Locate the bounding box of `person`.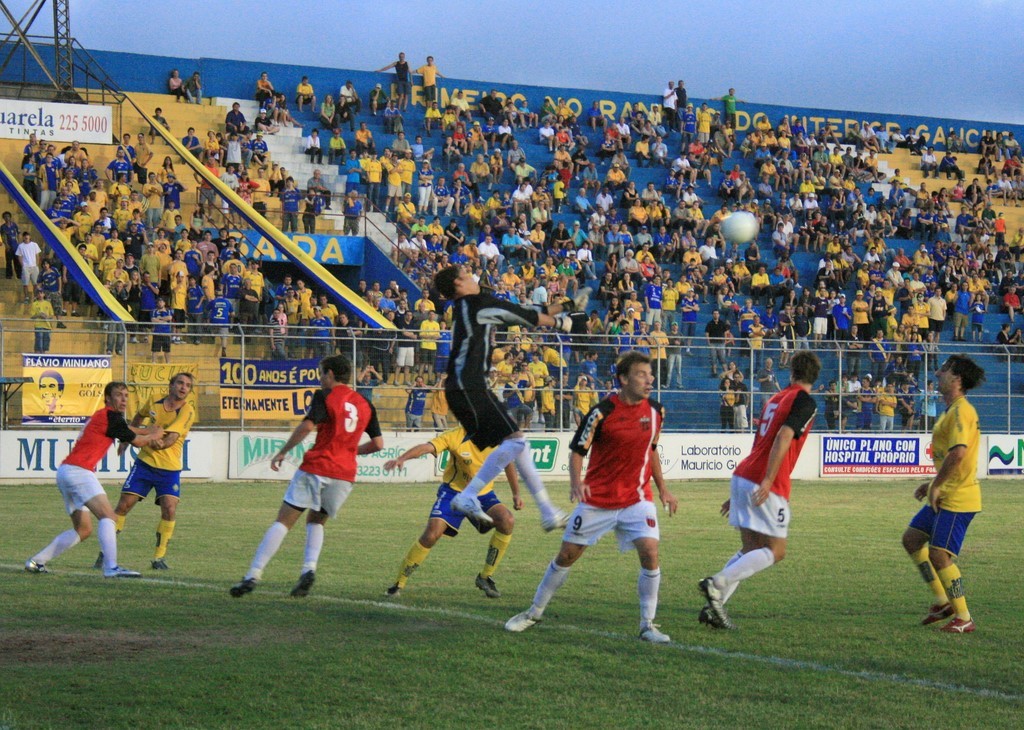
Bounding box: BBox(408, 55, 444, 104).
